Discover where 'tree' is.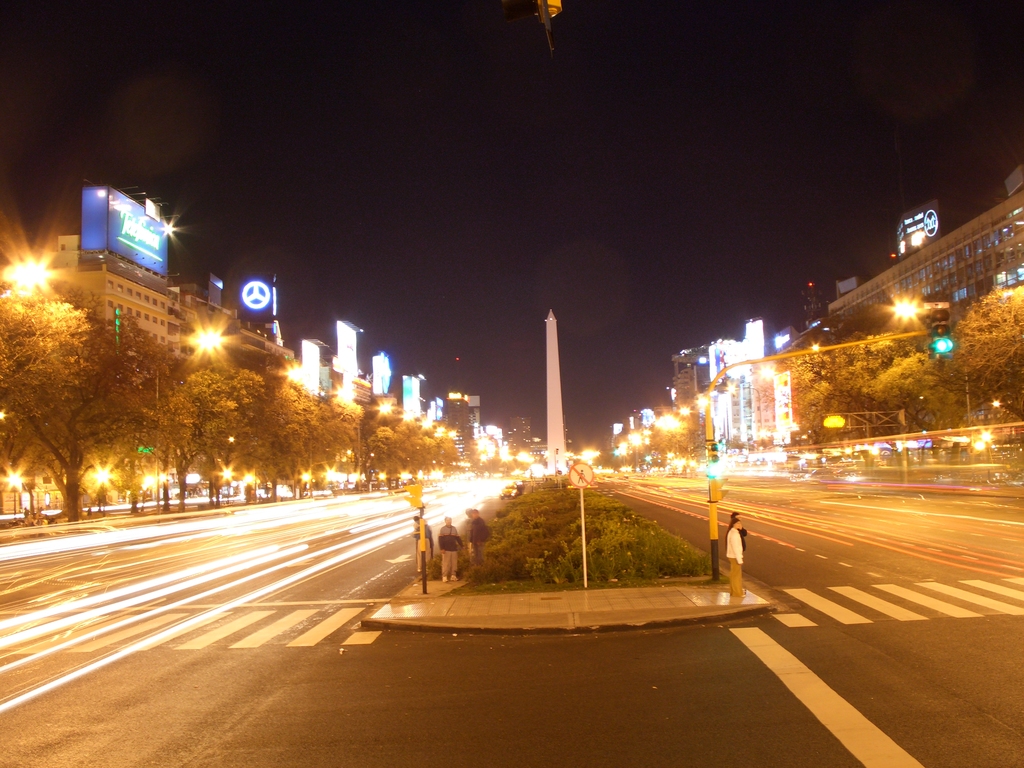
Discovered at bbox(401, 407, 449, 471).
